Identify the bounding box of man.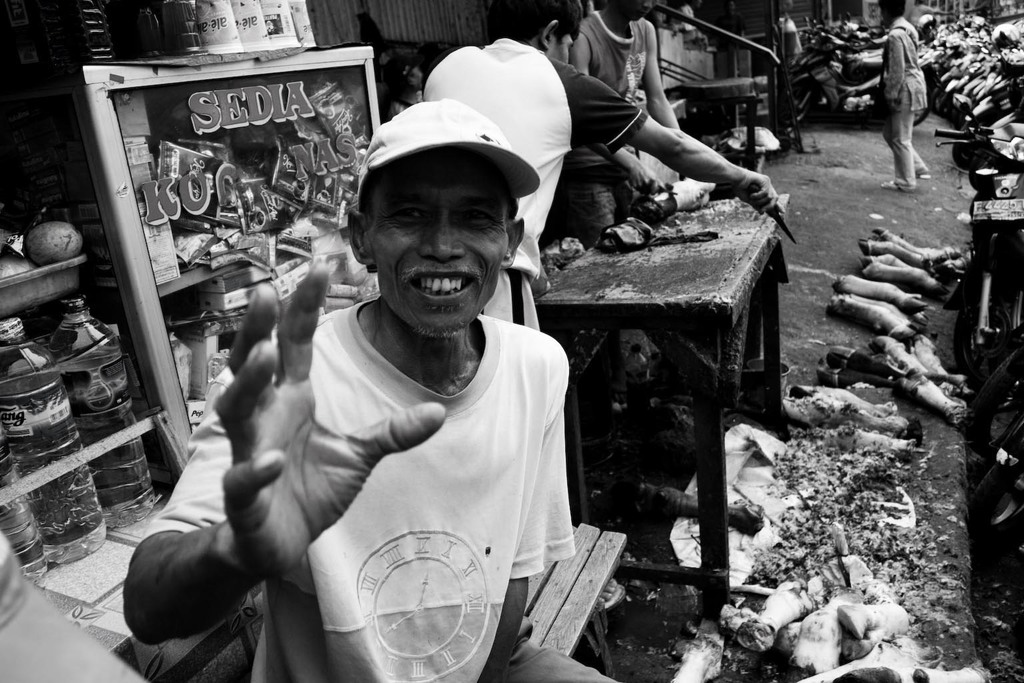
l=413, t=0, r=782, b=330.
